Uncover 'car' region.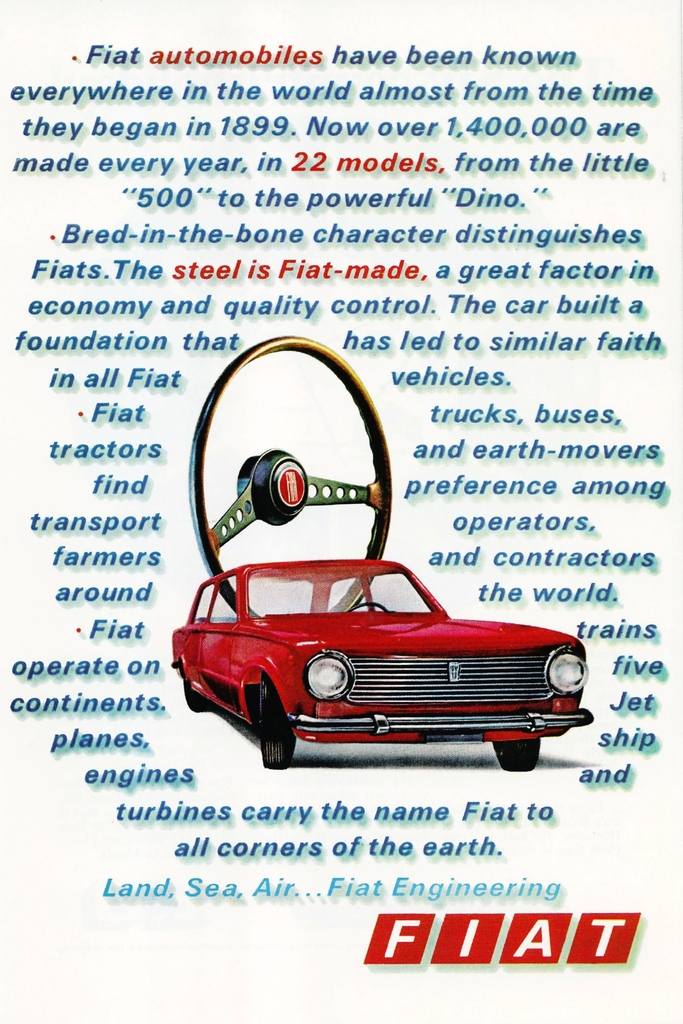
Uncovered: bbox=(175, 556, 593, 772).
